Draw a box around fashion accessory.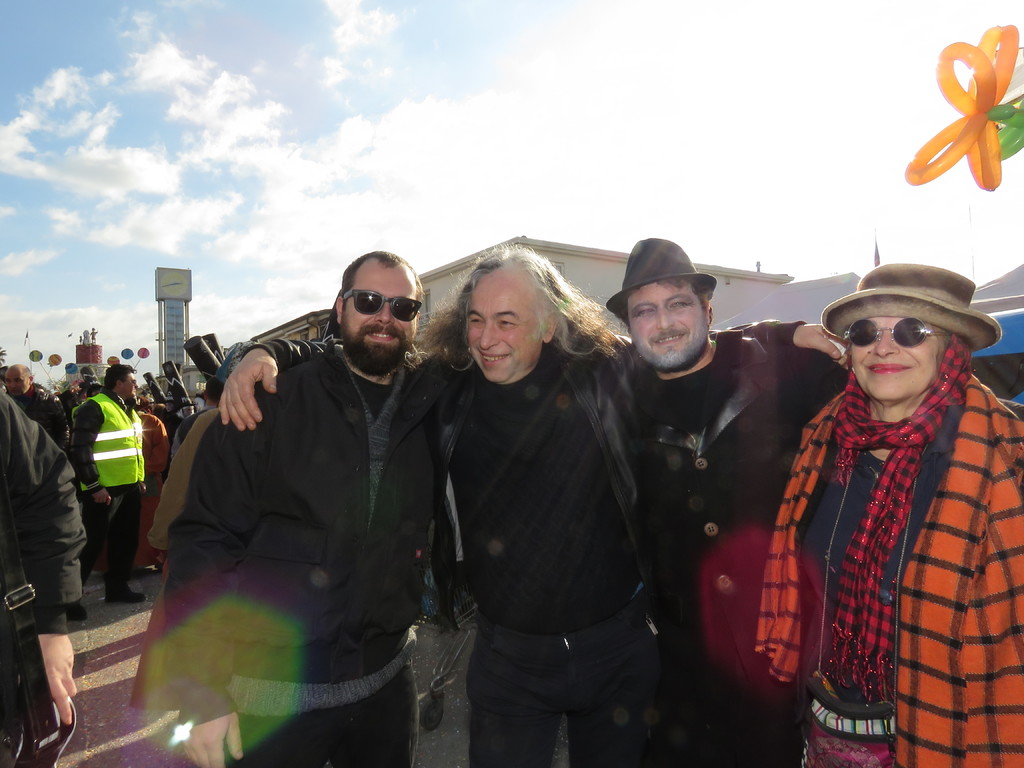
select_region(842, 317, 952, 348).
